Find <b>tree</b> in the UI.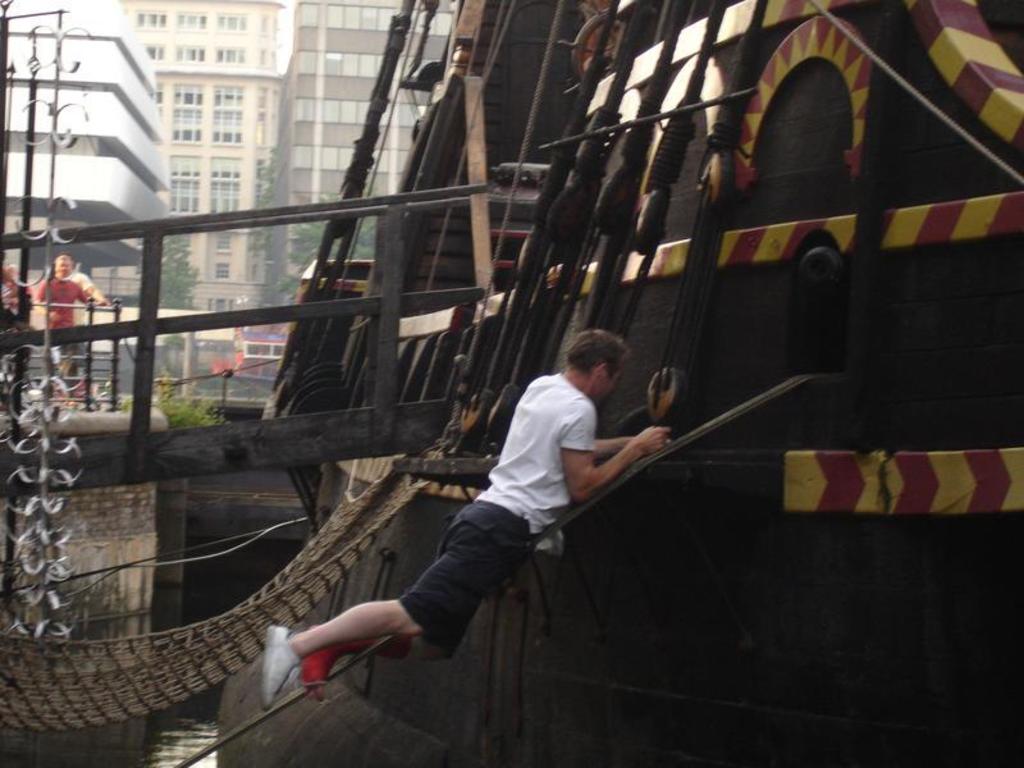
UI element at <bbox>155, 230, 198, 312</bbox>.
